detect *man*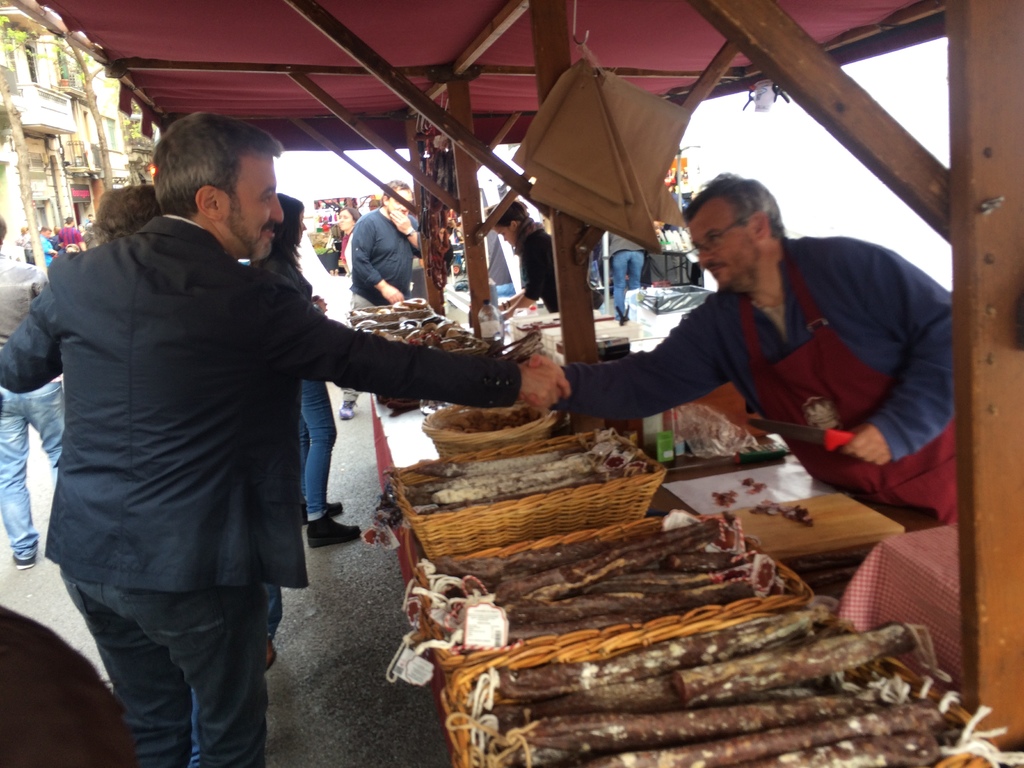
box(25, 220, 56, 264)
